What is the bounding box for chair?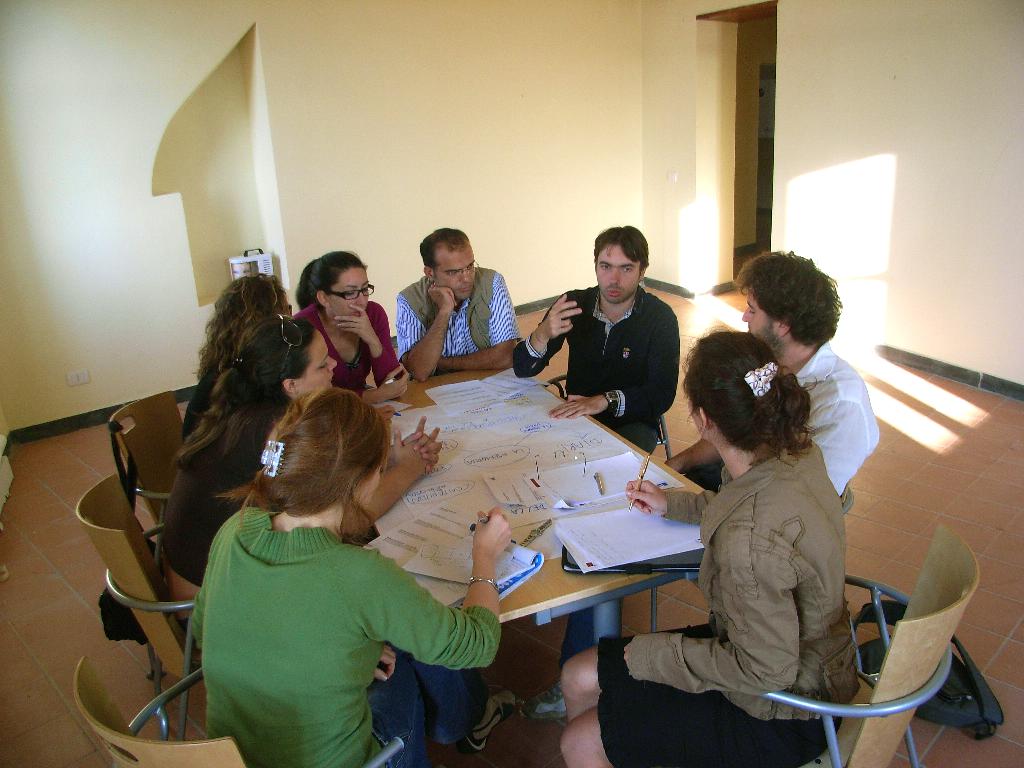
{"left": 719, "top": 515, "right": 977, "bottom": 767}.
